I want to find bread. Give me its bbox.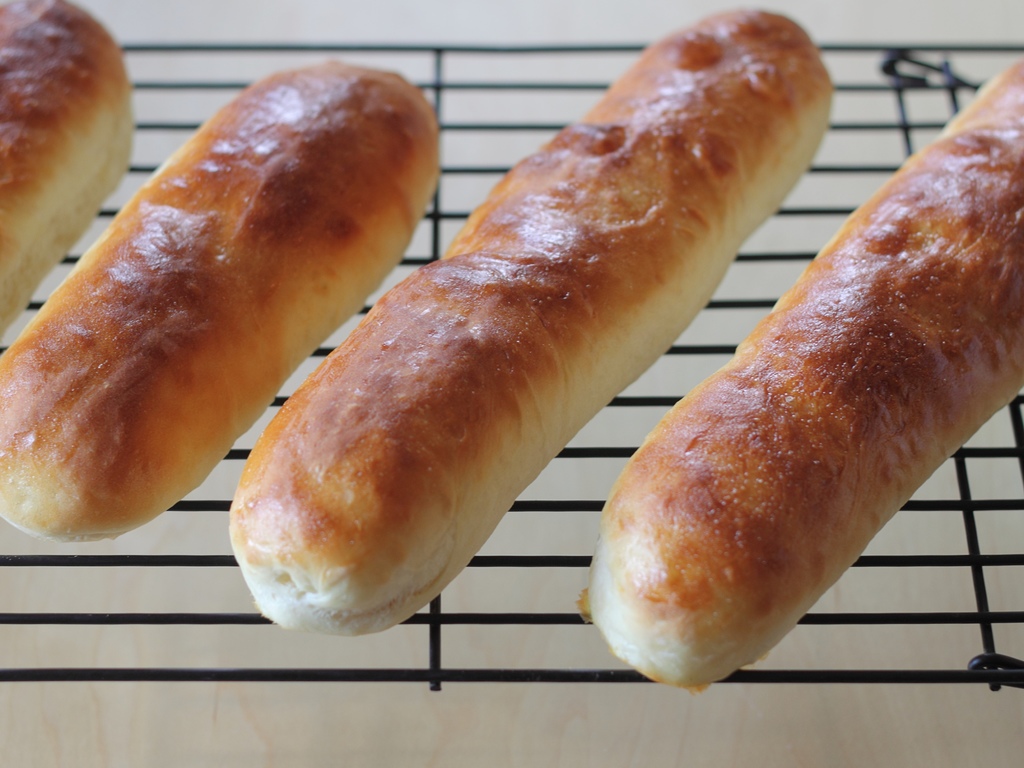
select_region(0, 58, 440, 531).
